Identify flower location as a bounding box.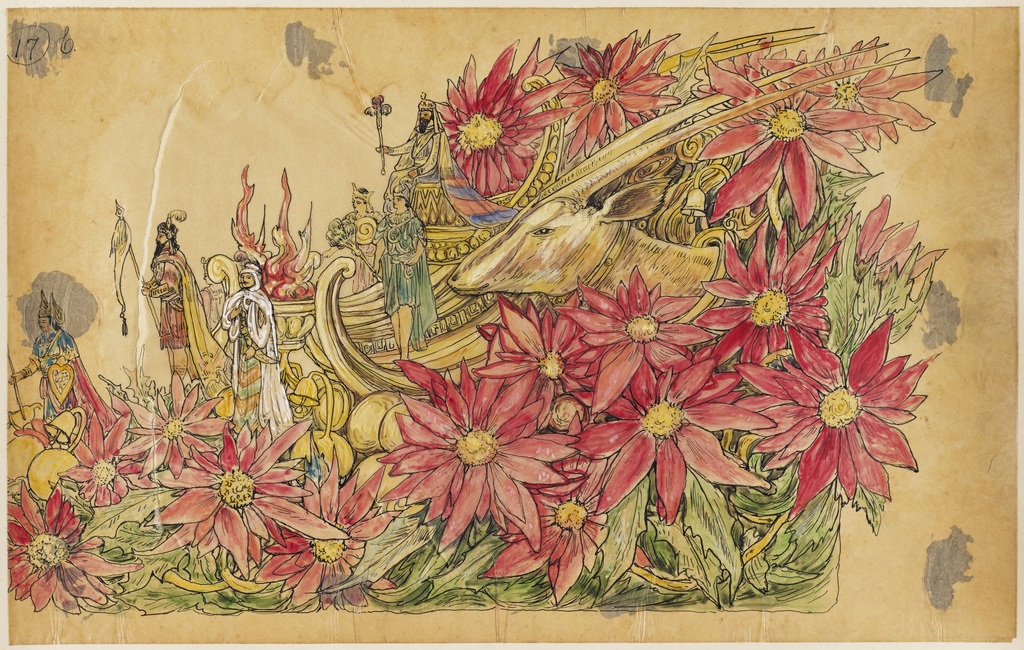
detection(431, 35, 581, 196).
